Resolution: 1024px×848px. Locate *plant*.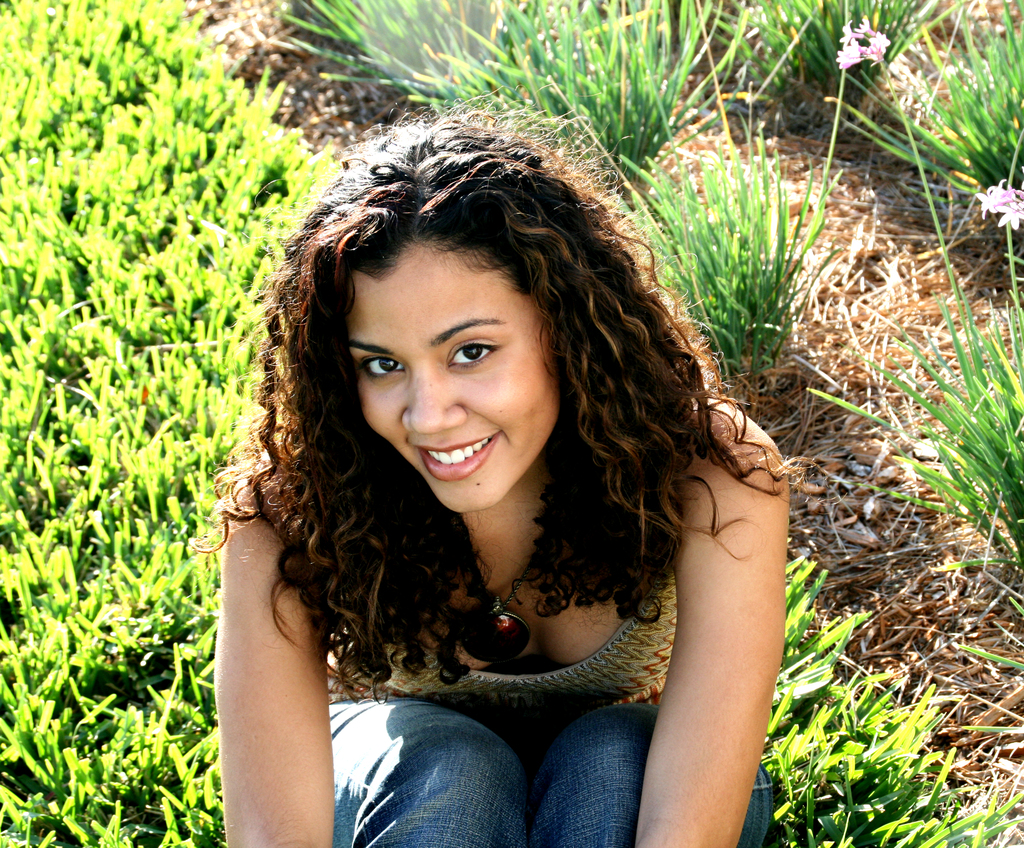
l=612, t=125, r=863, b=402.
